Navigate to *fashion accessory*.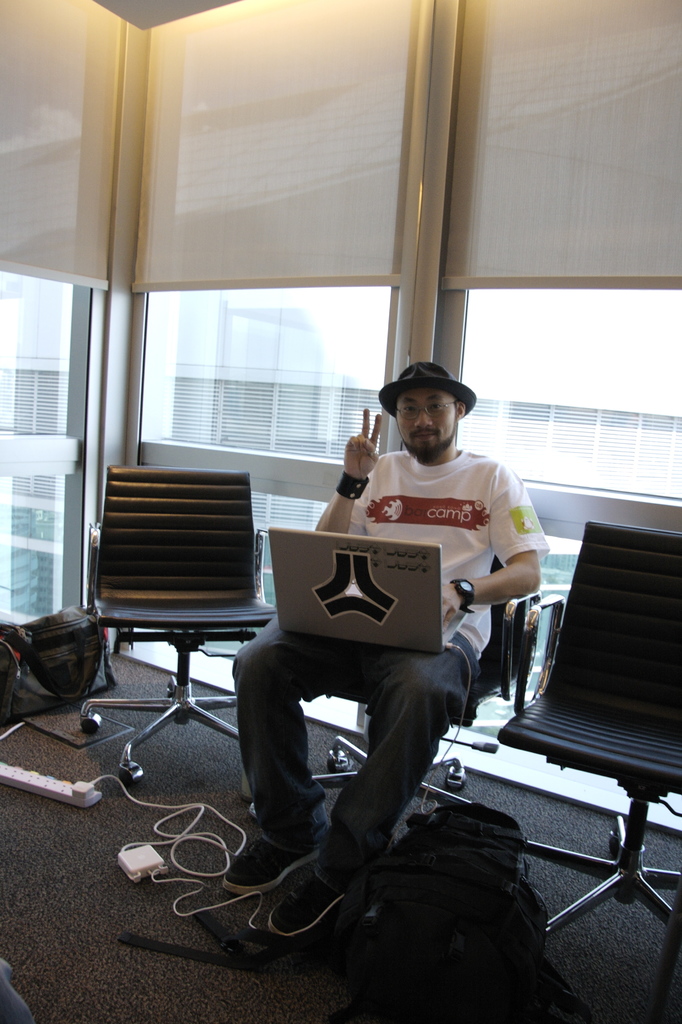
Navigation target: (379,360,480,419).
